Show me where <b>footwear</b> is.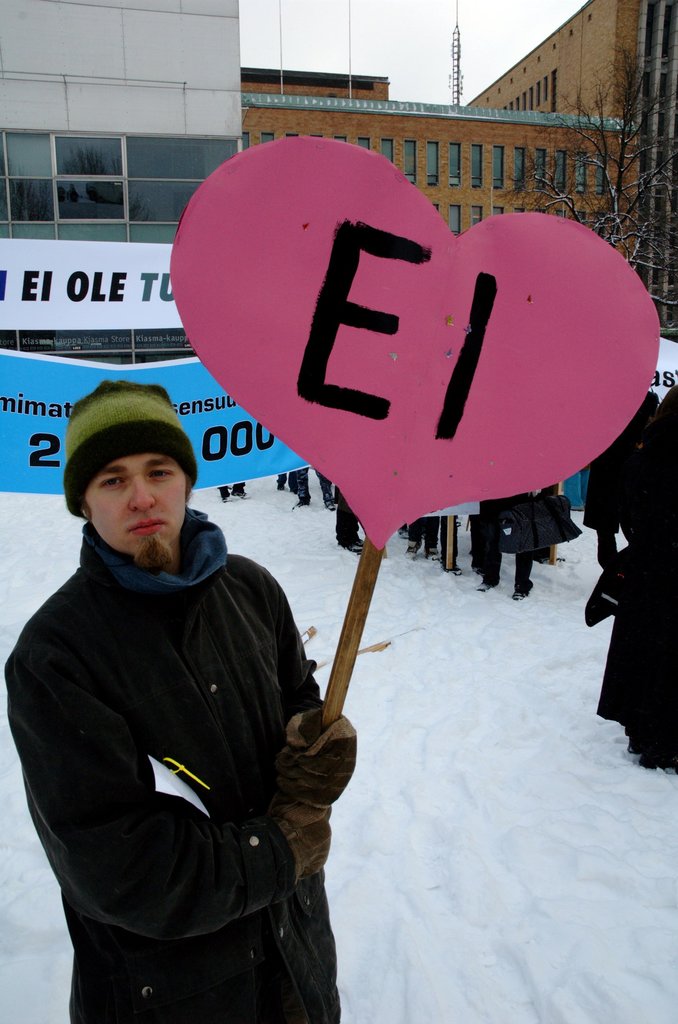
<b>footwear</b> is at 510, 590, 524, 602.
